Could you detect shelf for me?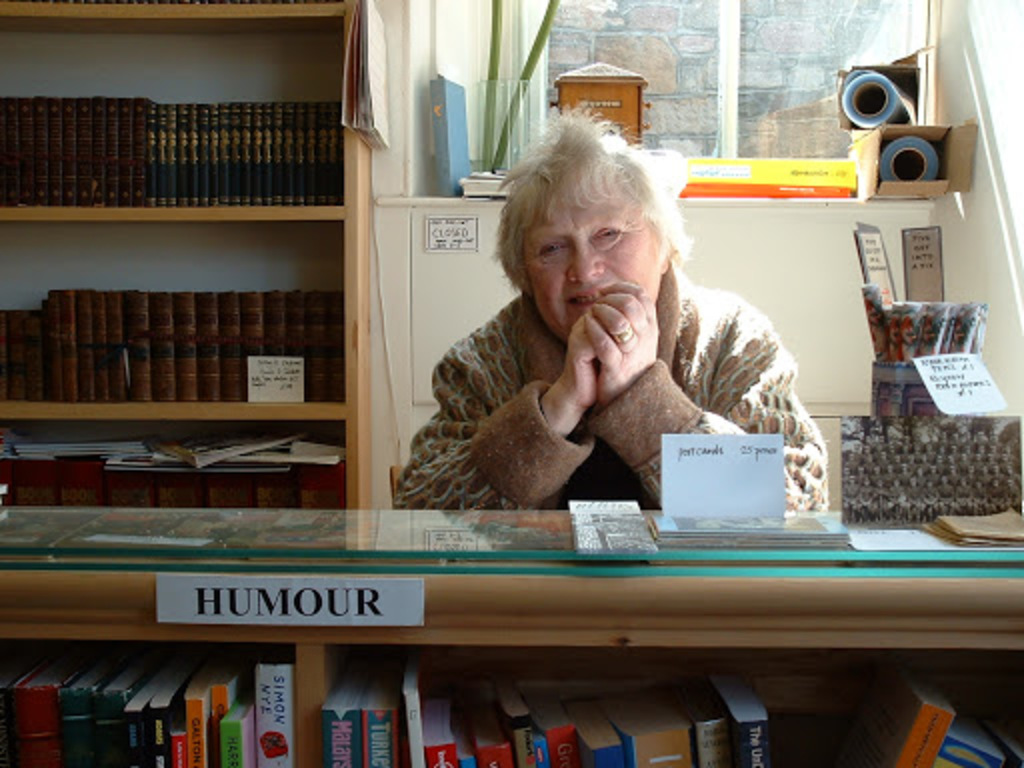
Detection result: (312, 548, 1022, 766).
